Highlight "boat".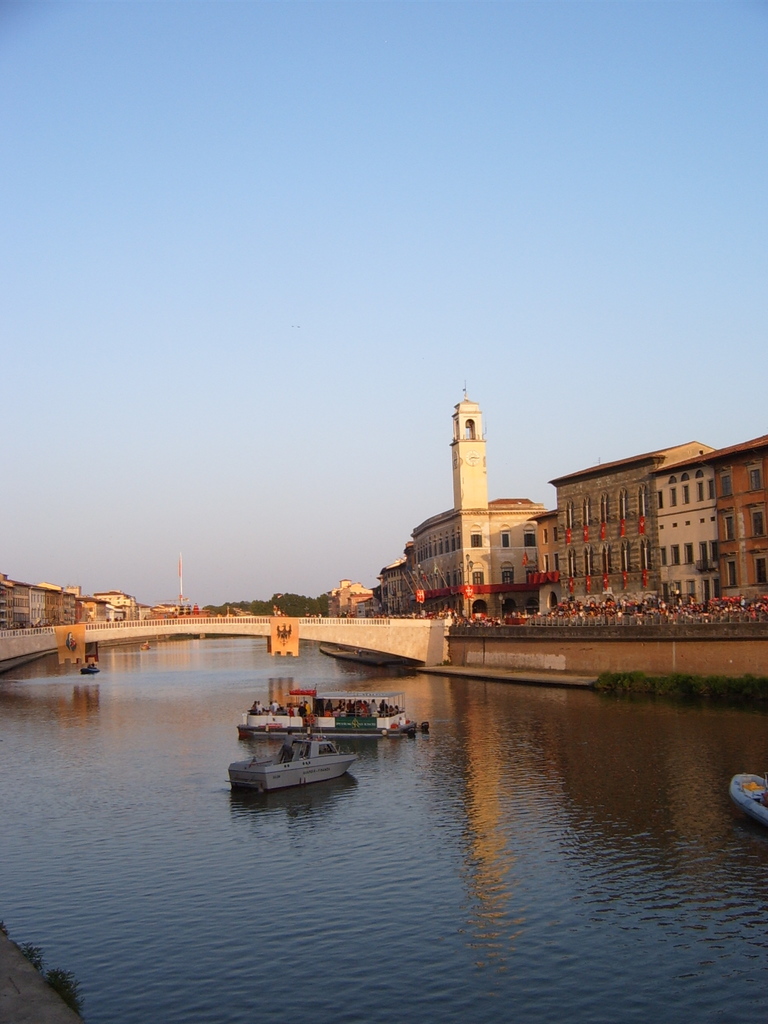
Highlighted region: 726:772:767:825.
